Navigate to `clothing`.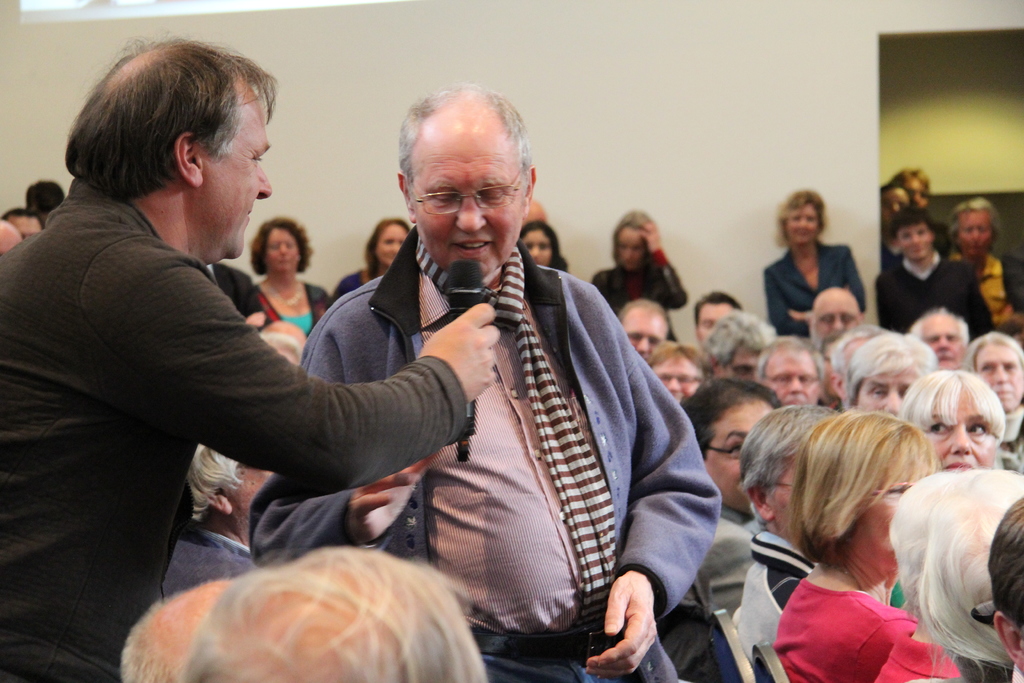
Navigation target: region(991, 401, 1023, 476).
